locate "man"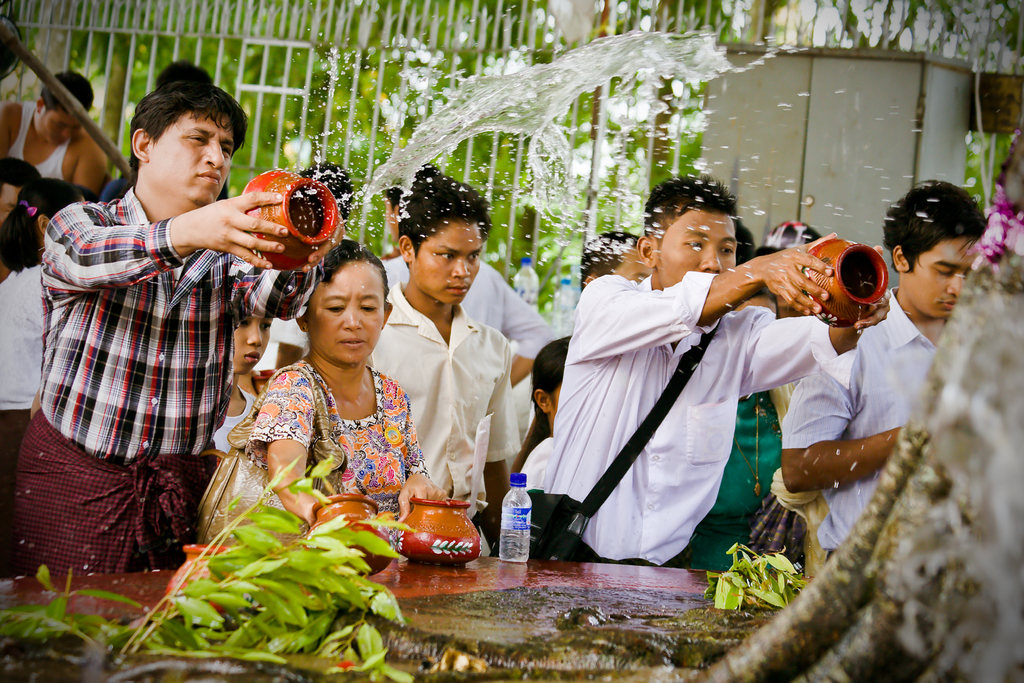
rect(539, 206, 902, 576)
